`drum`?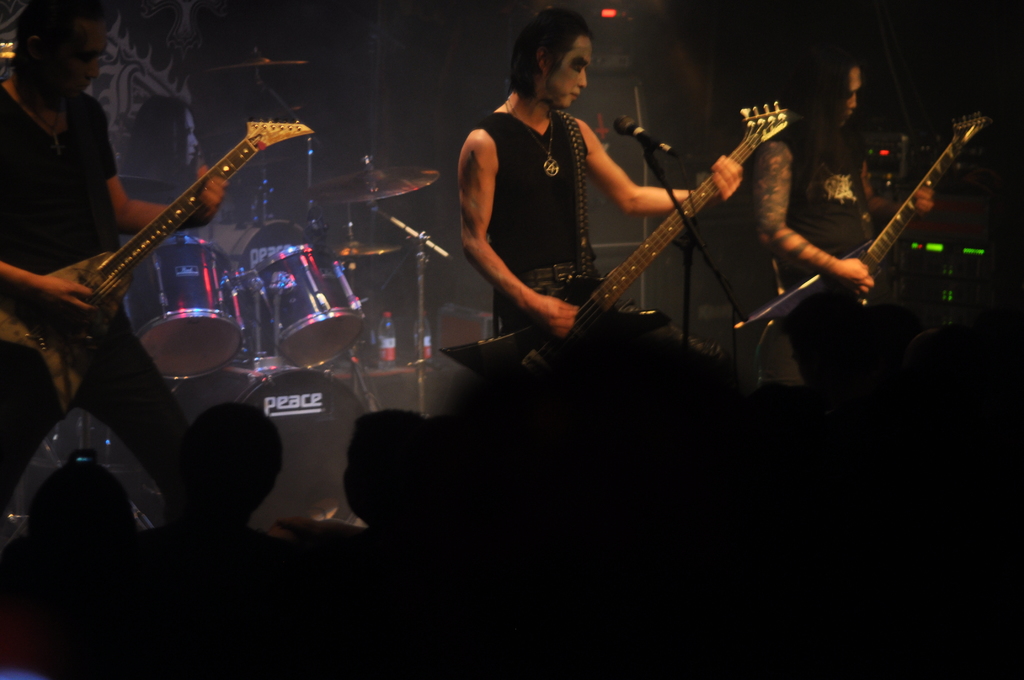
select_region(197, 218, 310, 276)
